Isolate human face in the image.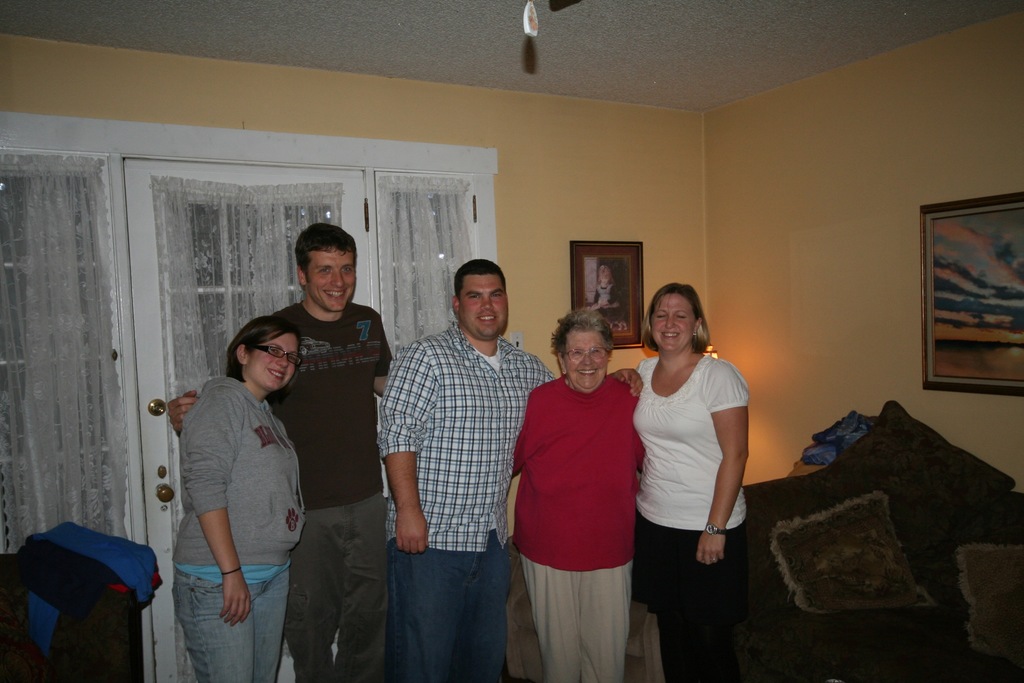
Isolated region: Rect(308, 251, 354, 310).
